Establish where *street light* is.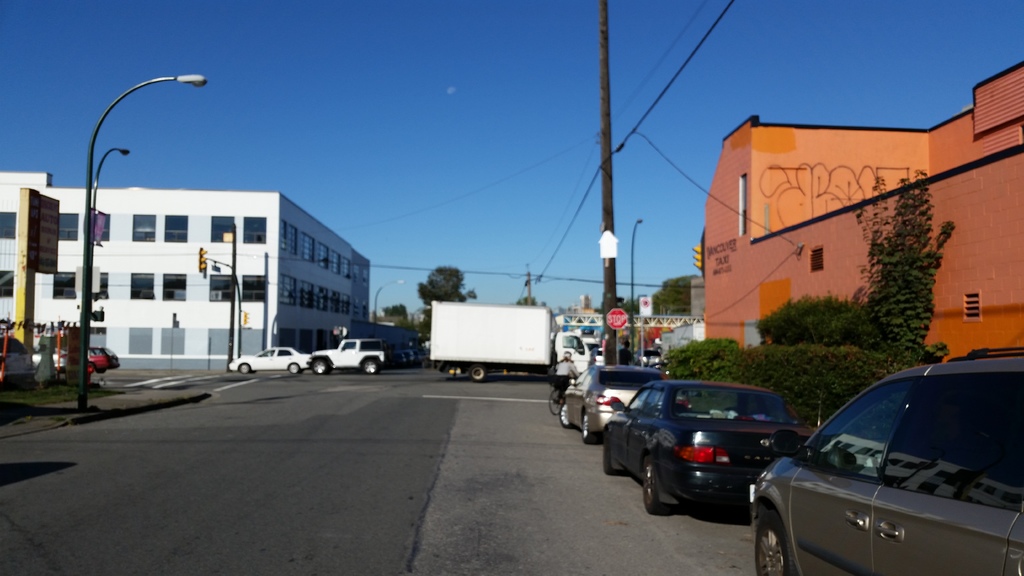
Established at crop(631, 218, 647, 364).
